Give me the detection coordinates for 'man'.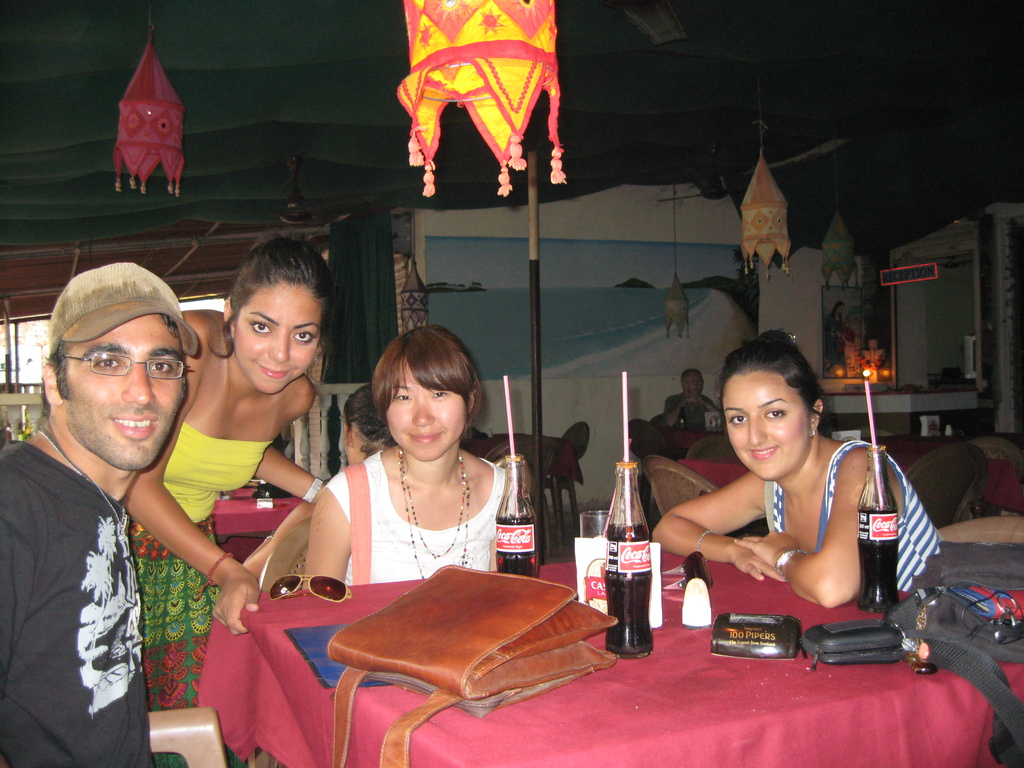
0,220,223,767.
